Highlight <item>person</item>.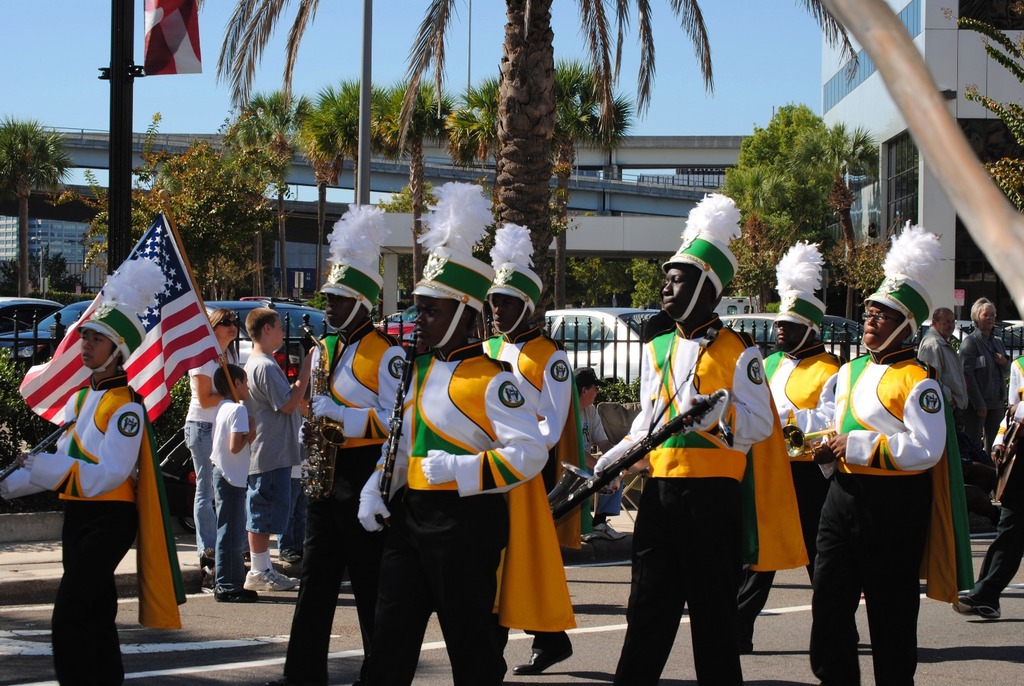
Highlighted region: x1=206 y1=366 x2=262 y2=601.
